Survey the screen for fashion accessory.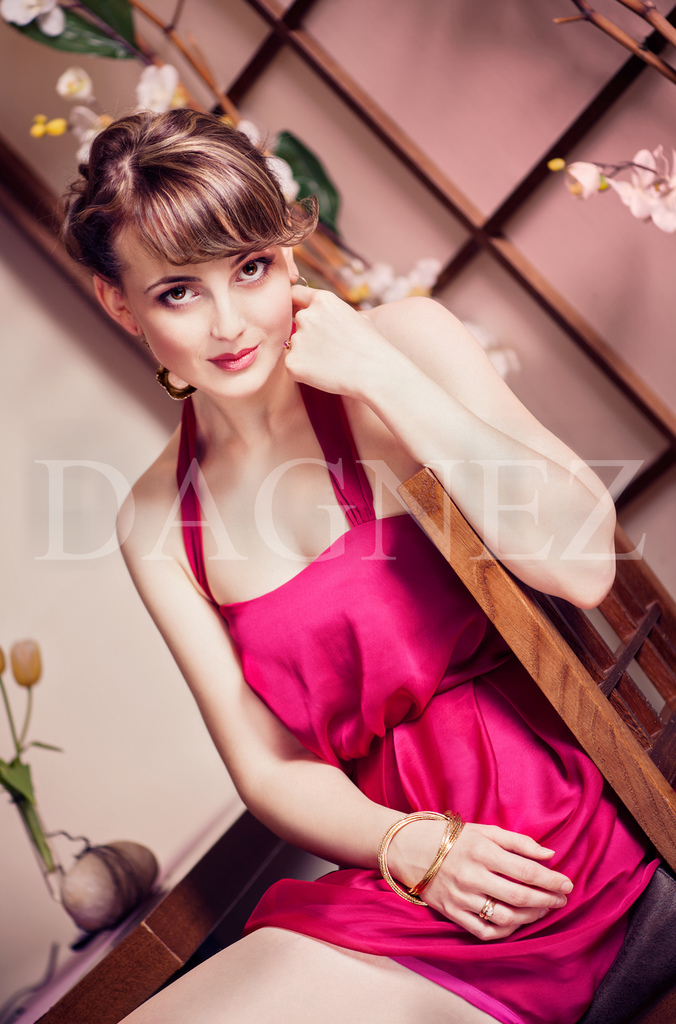
Survey found: pyautogui.locateOnScreen(408, 813, 465, 901).
